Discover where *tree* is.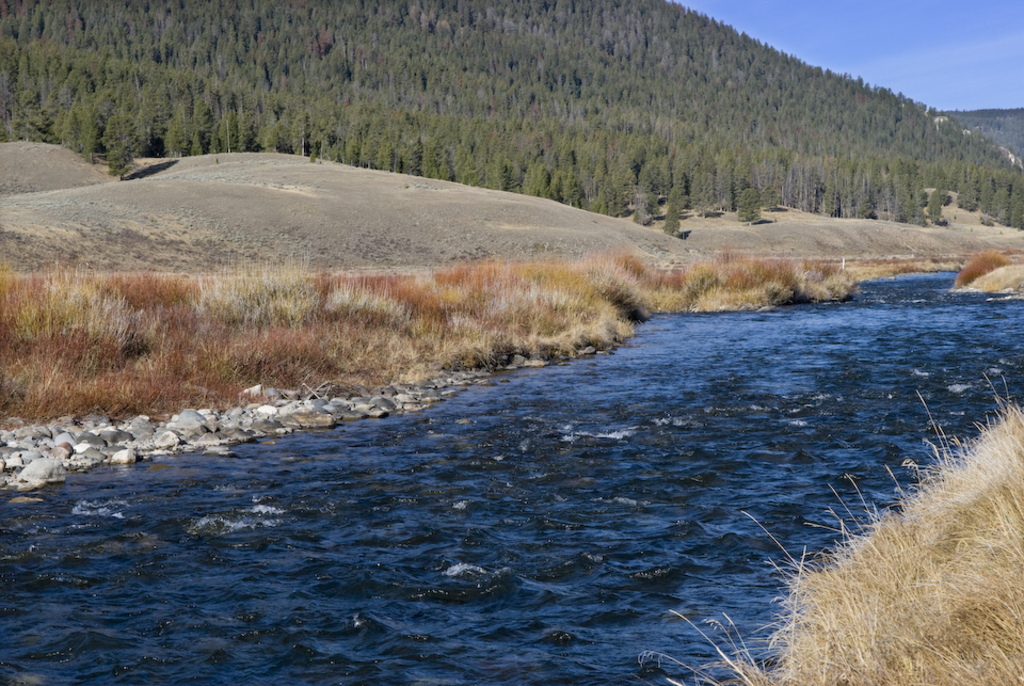
Discovered at left=658, top=185, right=685, bottom=238.
